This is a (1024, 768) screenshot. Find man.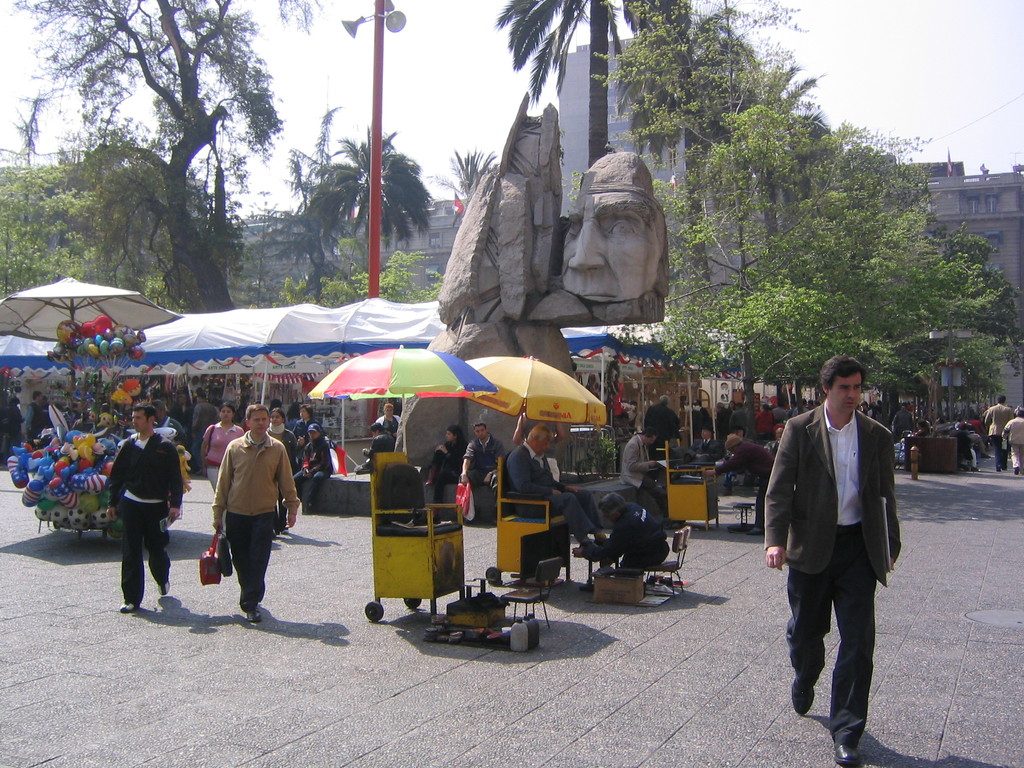
Bounding box: locate(890, 400, 911, 447).
